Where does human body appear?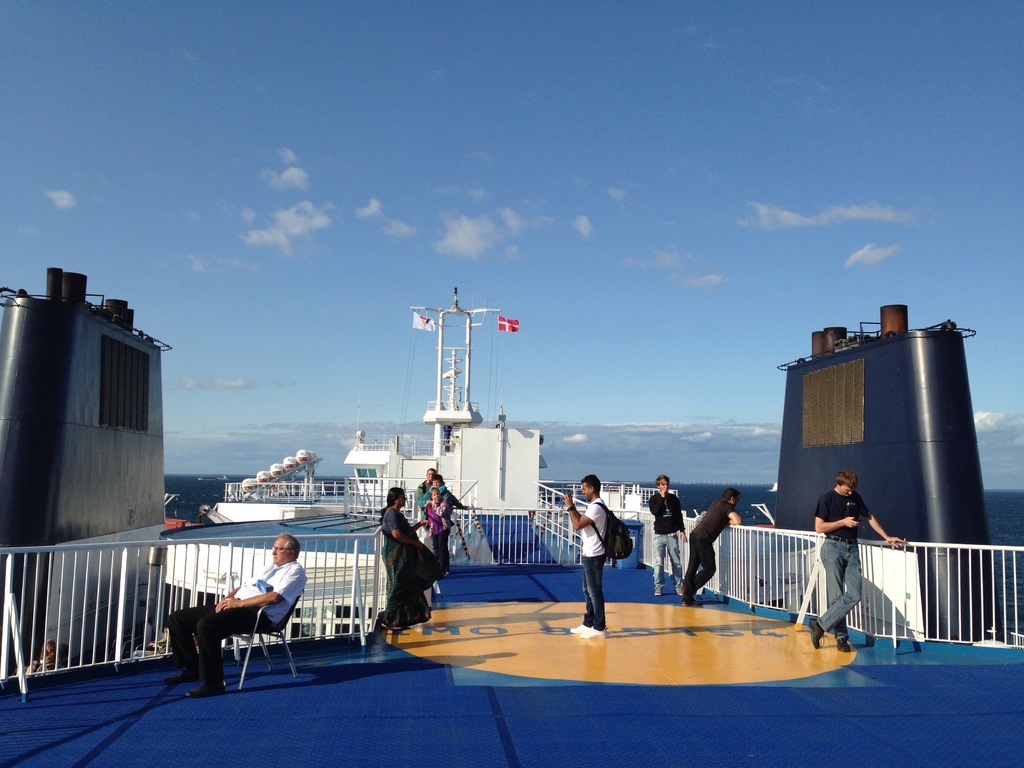
Appears at BBox(563, 474, 607, 639).
